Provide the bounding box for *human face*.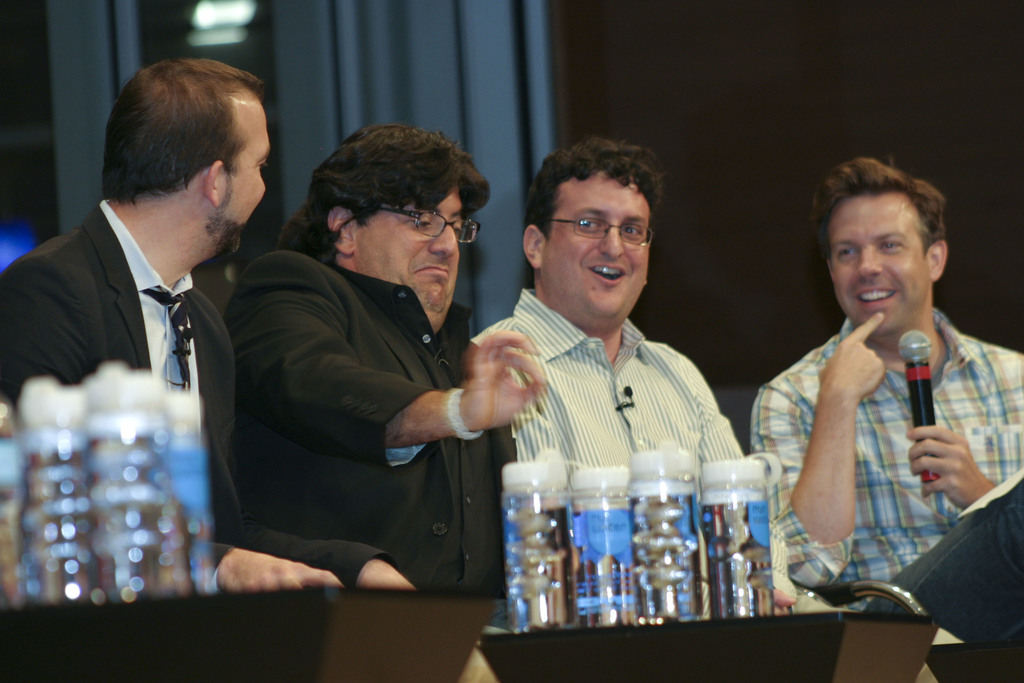
crop(222, 109, 271, 258).
